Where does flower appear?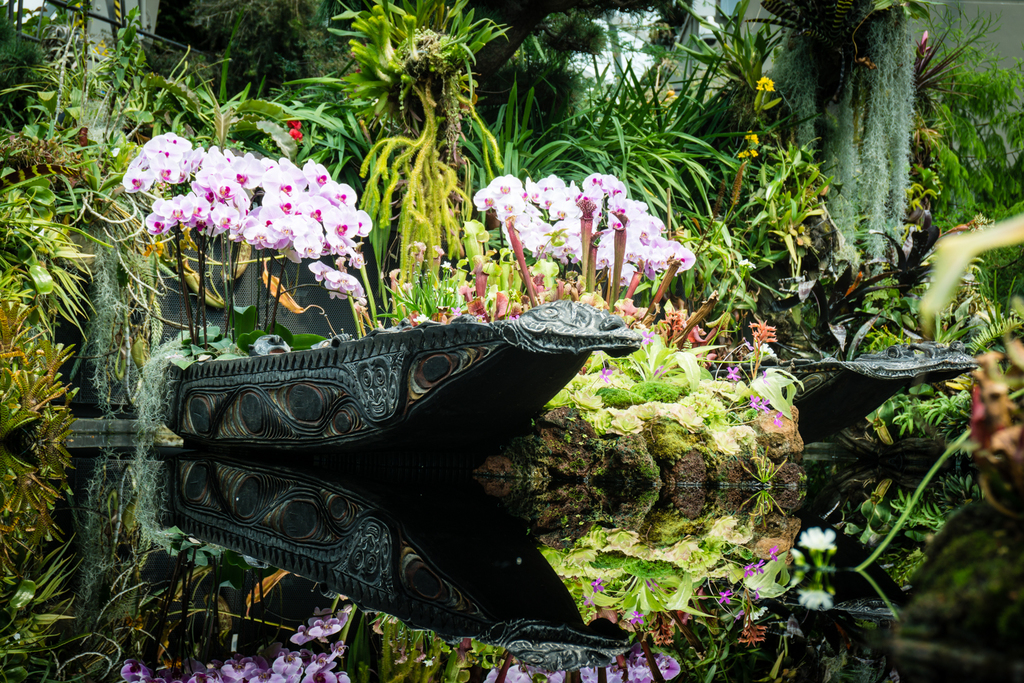
Appears at rect(760, 369, 770, 385).
